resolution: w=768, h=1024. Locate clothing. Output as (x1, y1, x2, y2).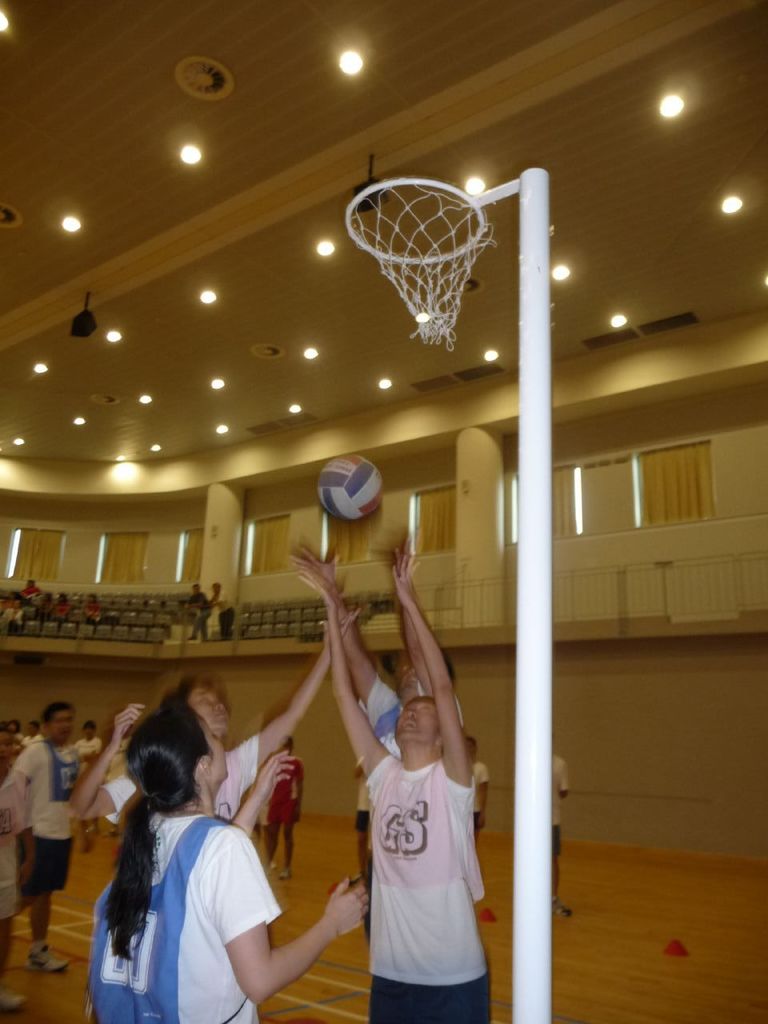
(102, 734, 264, 837).
